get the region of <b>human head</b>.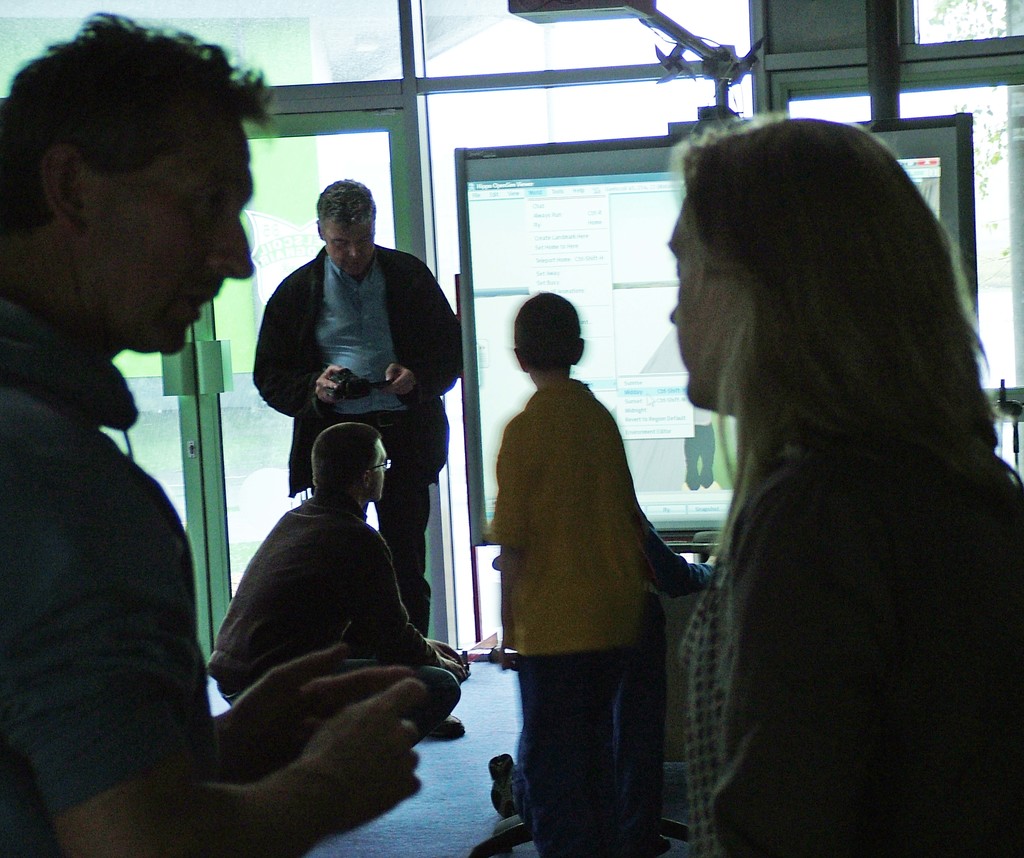
rect(515, 291, 585, 380).
